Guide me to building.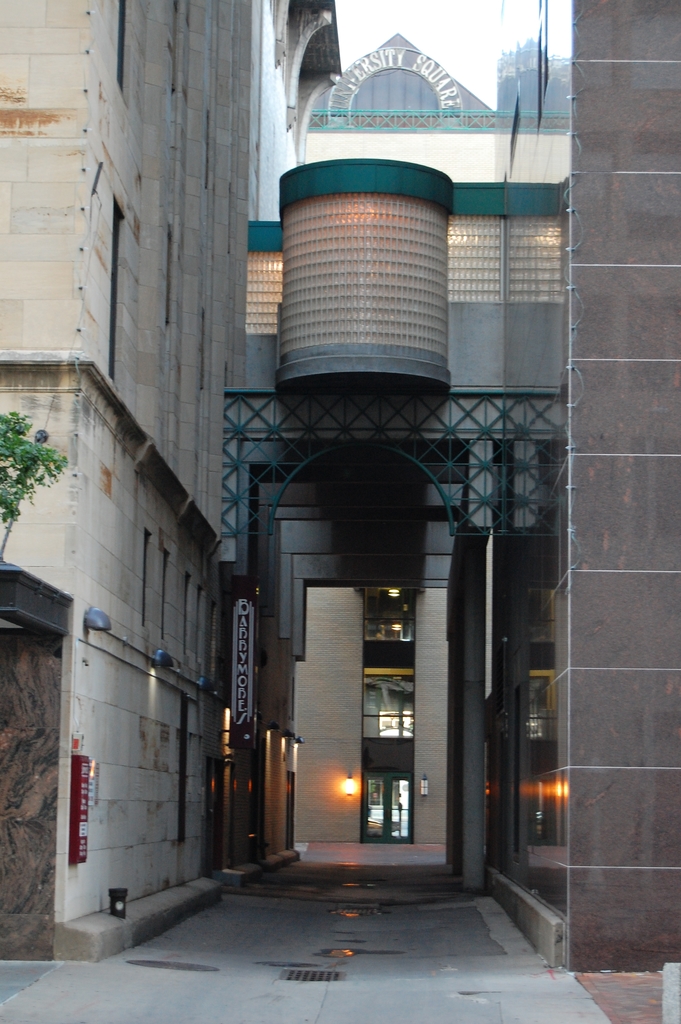
Guidance: [x1=0, y1=0, x2=680, y2=977].
